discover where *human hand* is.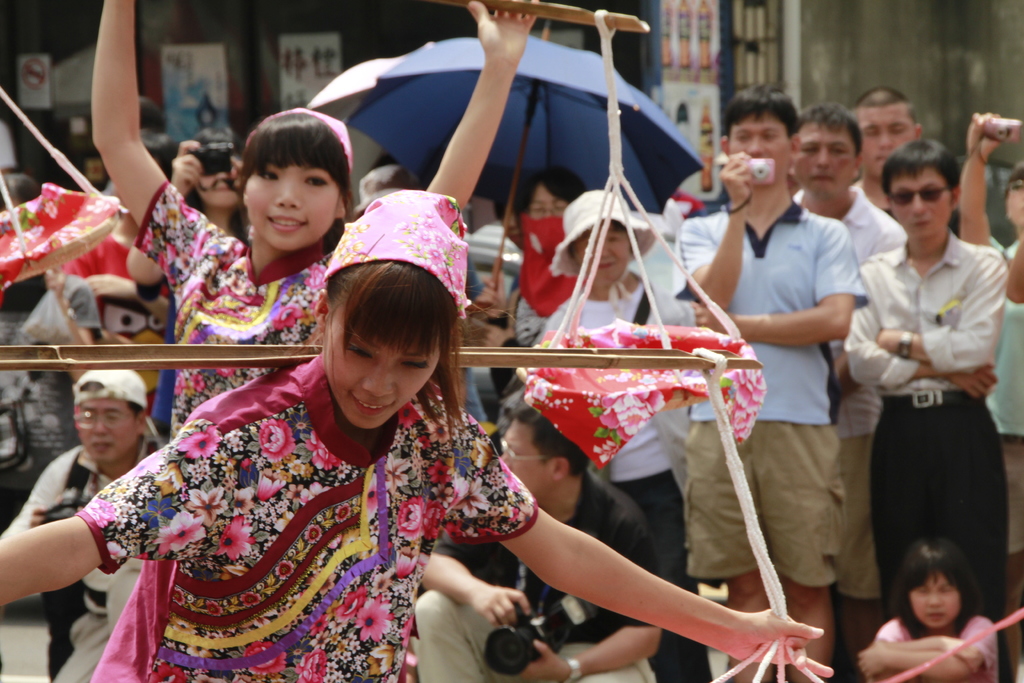
Discovered at <region>29, 495, 63, 526</region>.
